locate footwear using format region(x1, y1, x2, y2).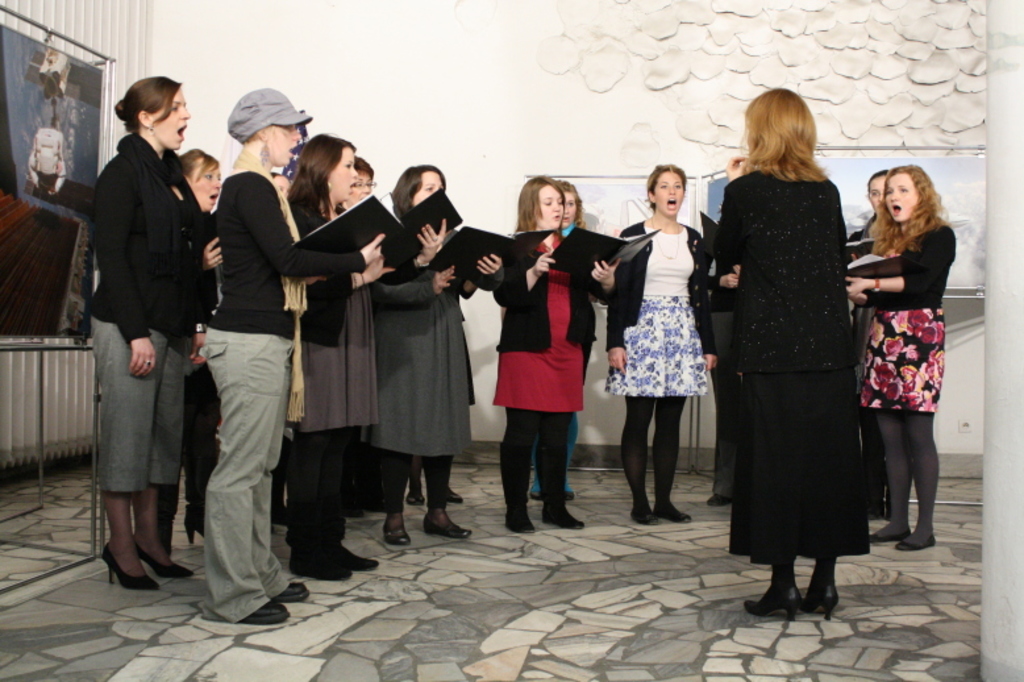
region(534, 483, 578, 503).
